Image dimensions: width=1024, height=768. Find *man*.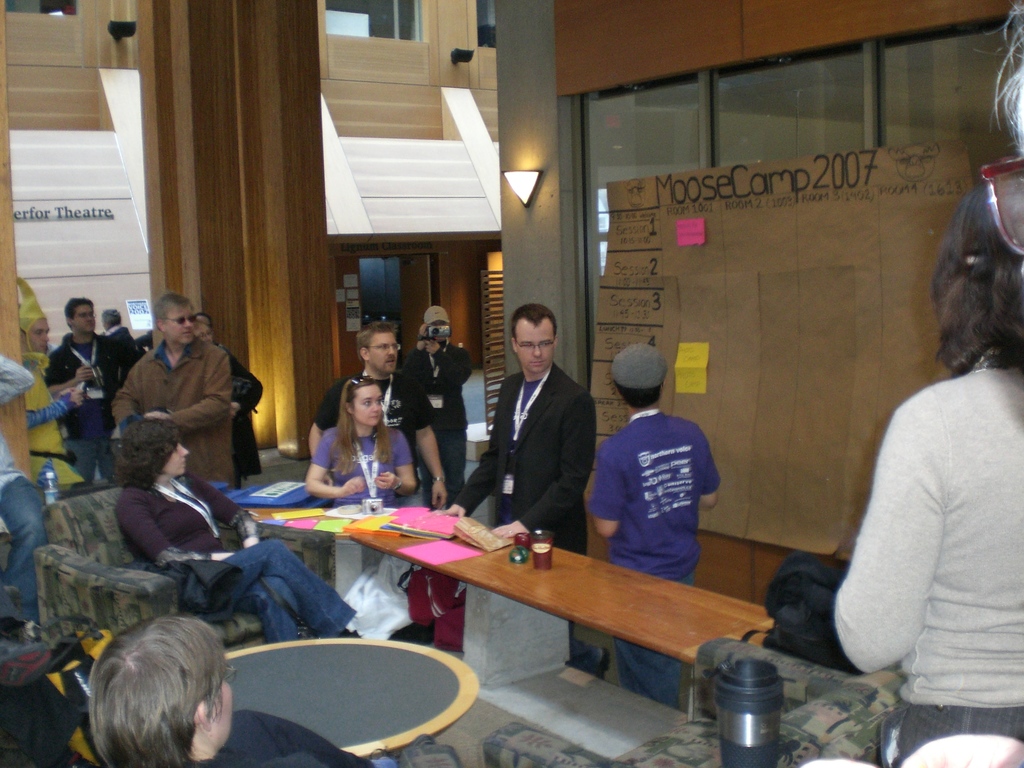
[left=588, top=341, right=724, bottom=706].
